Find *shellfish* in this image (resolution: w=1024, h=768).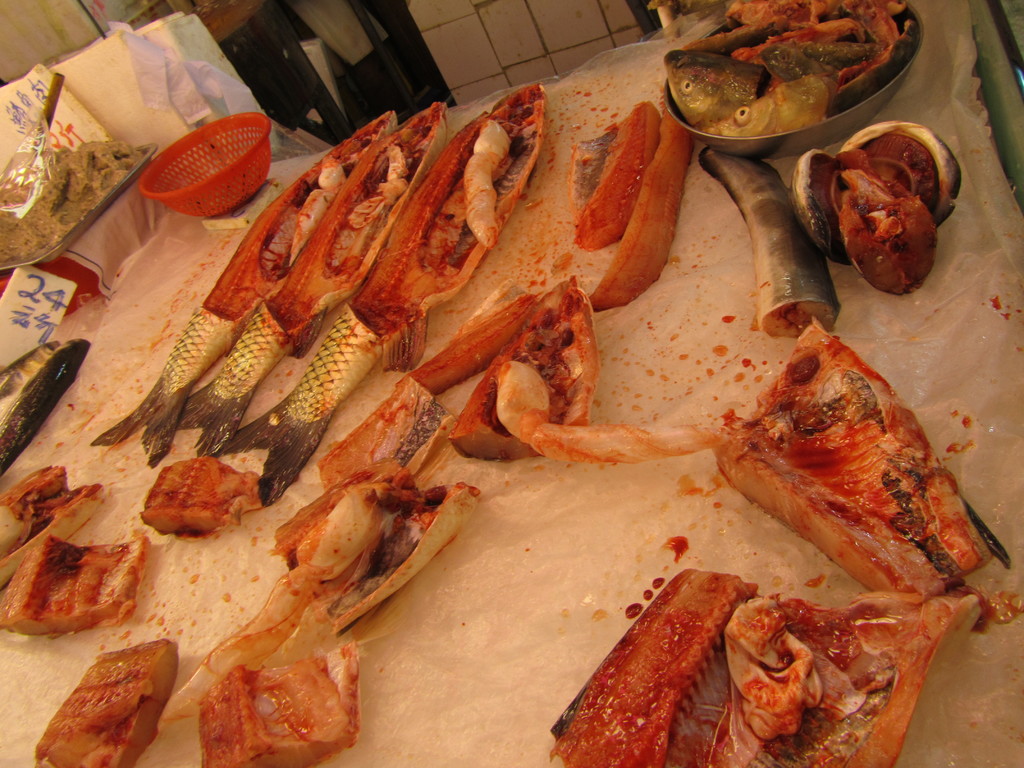
[x1=810, y1=120, x2=964, y2=303].
